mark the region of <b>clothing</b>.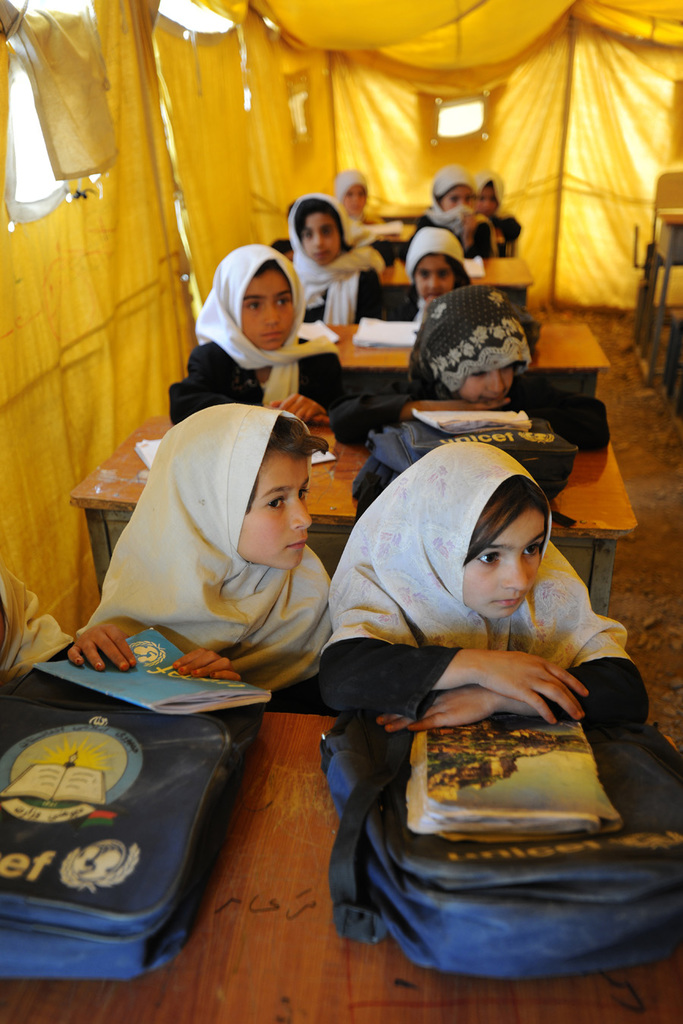
Region: (348, 368, 622, 458).
